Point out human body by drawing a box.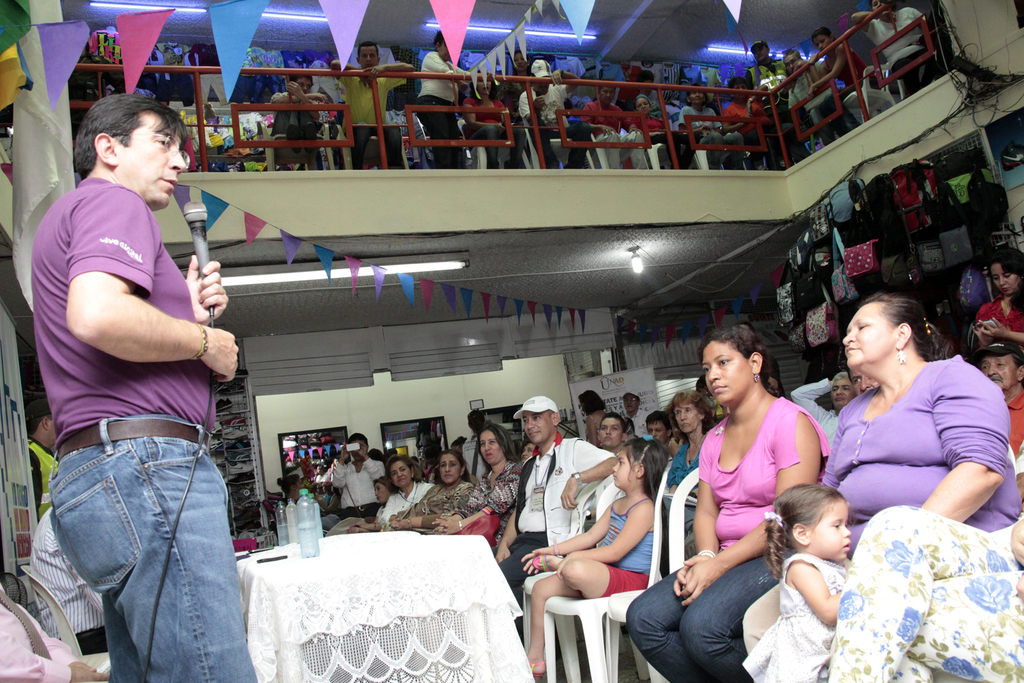
x1=738, y1=352, x2=1016, y2=639.
